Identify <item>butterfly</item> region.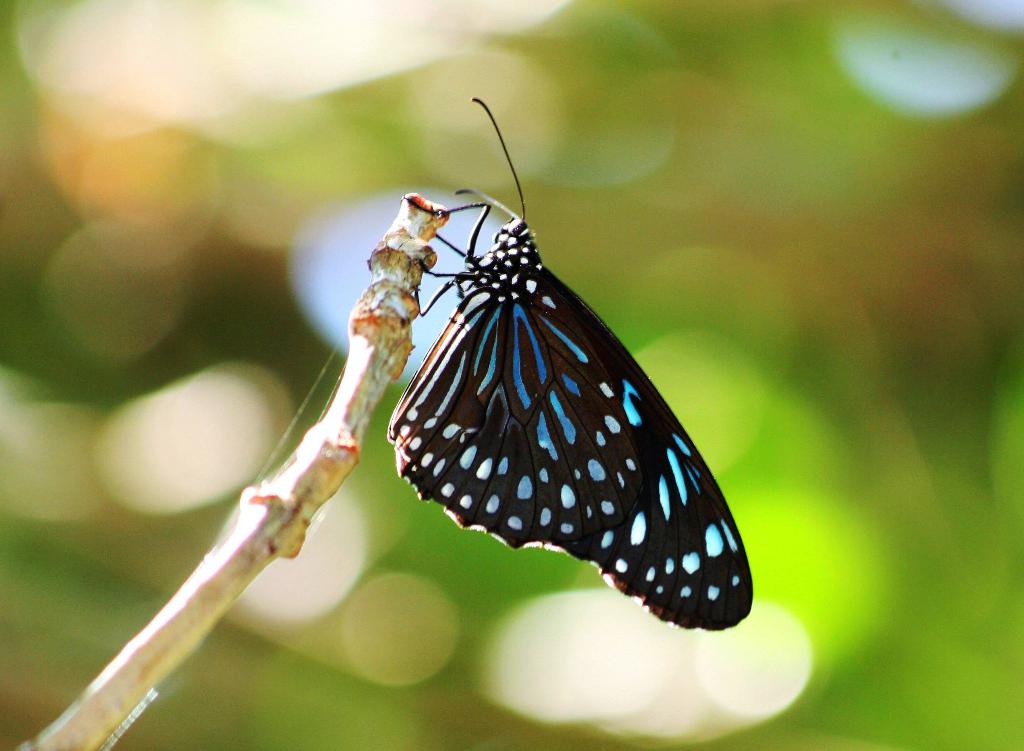
Region: <box>377,107,758,636</box>.
